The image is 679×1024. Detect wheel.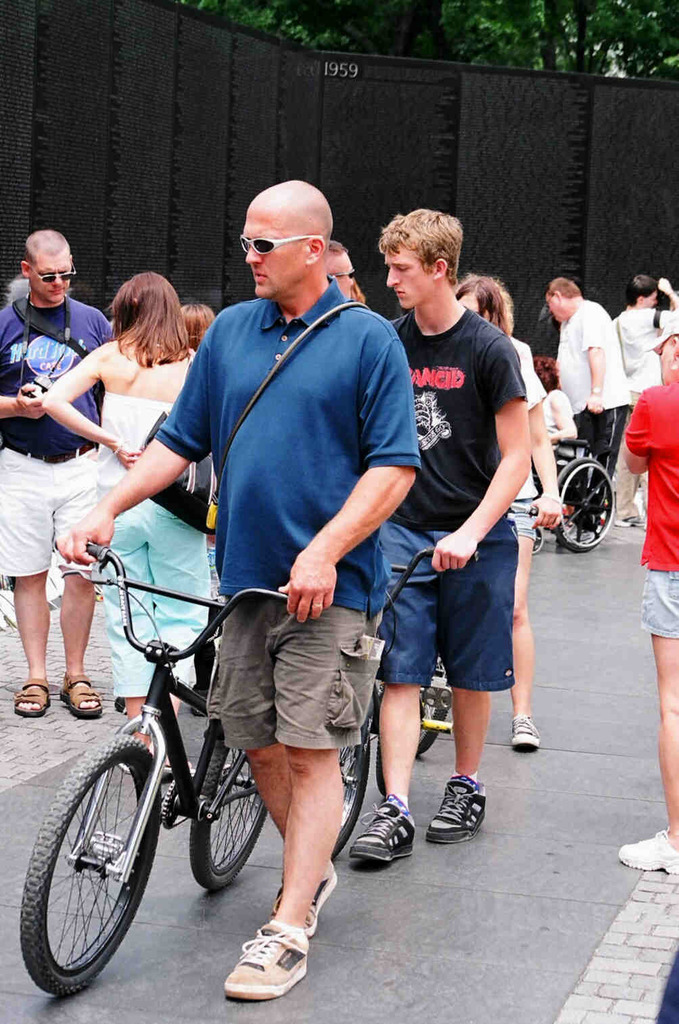
Detection: BBox(376, 740, 389, 797).
